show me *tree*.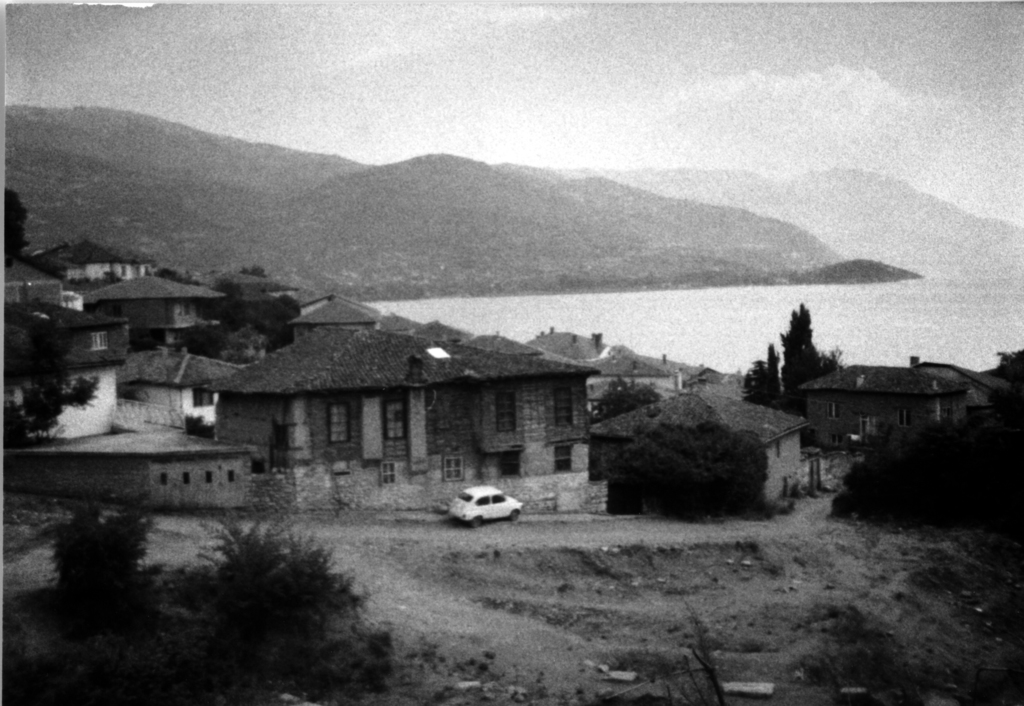
*tree* is here: detection(170, 283, 299, 368).
